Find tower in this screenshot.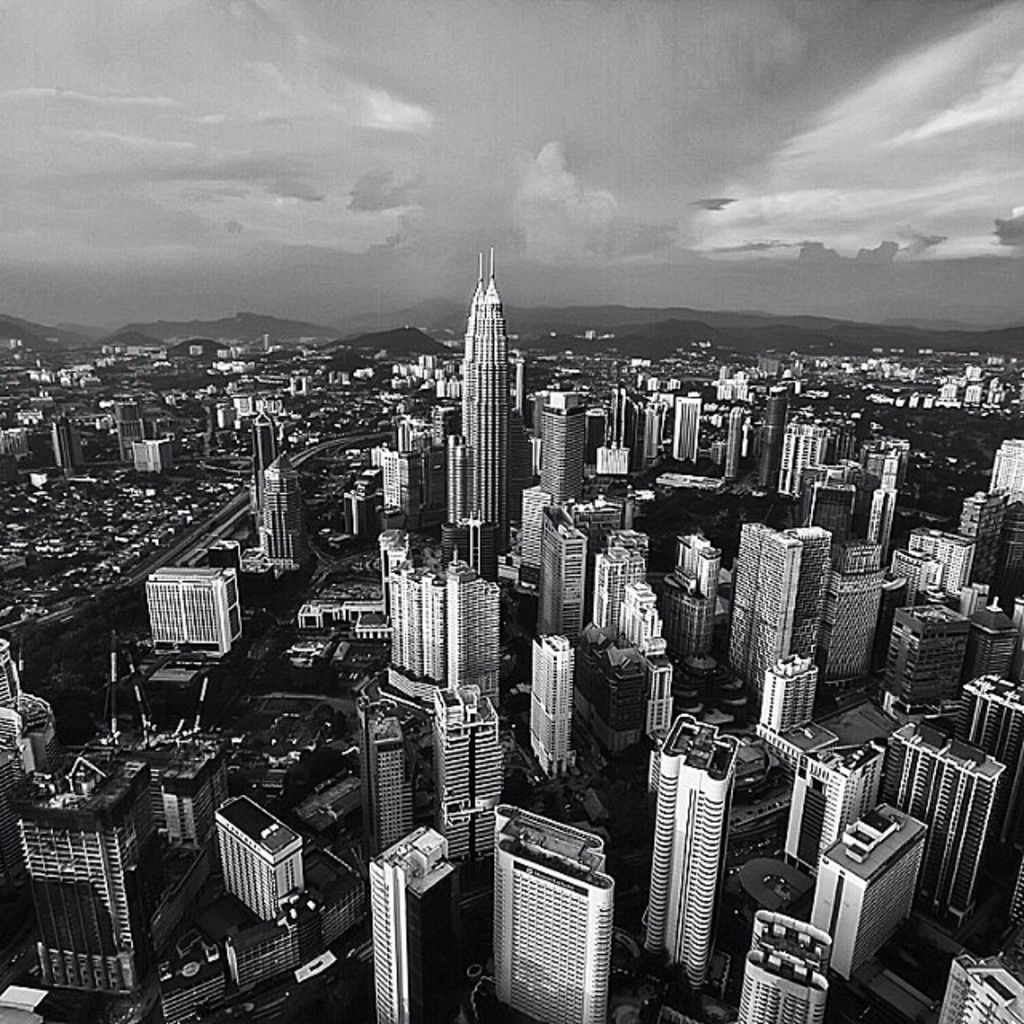
The bounding box for tower is rect(390, 550, 502, 714).
